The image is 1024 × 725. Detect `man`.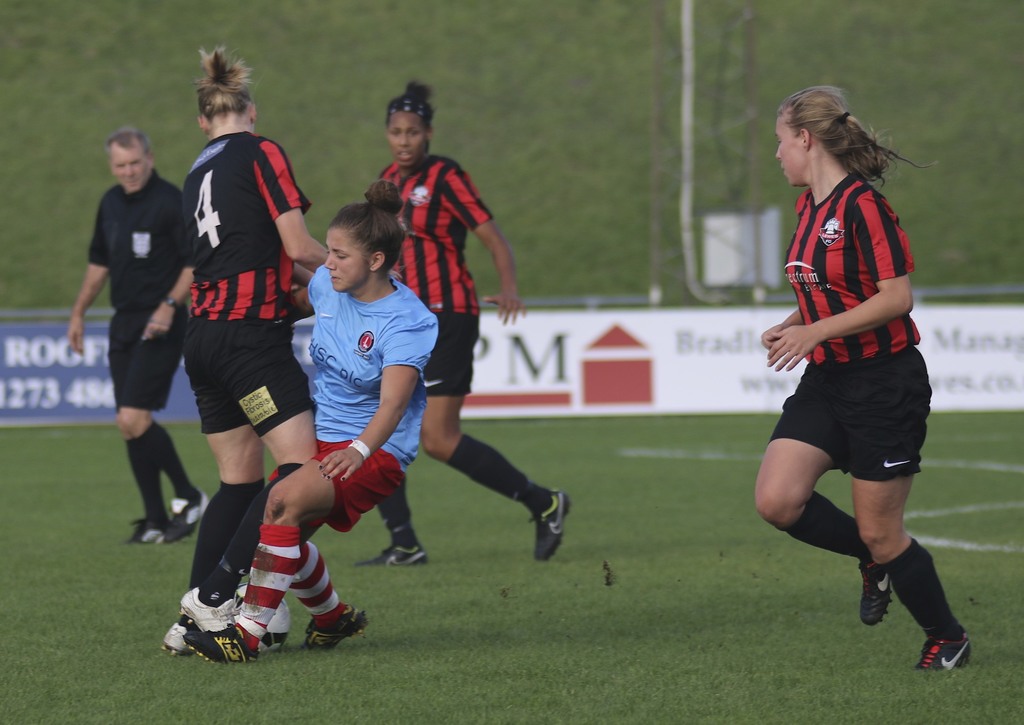
Detection: bbox(66, 124, 197, 542).
